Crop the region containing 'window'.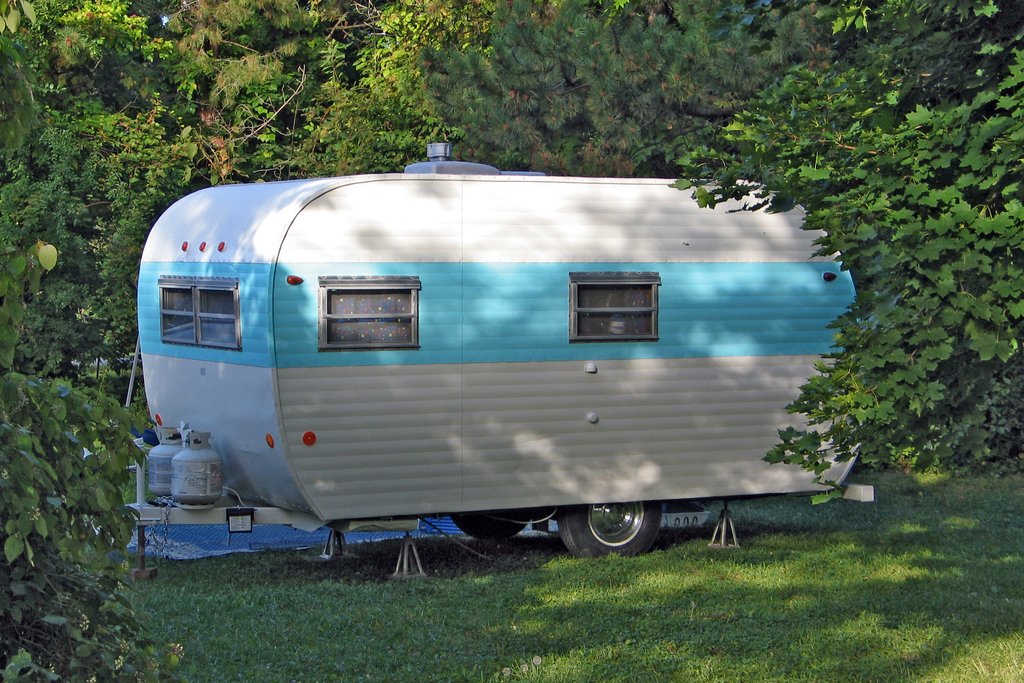
Crop region: bbox=(312, 276, 425, 352).
